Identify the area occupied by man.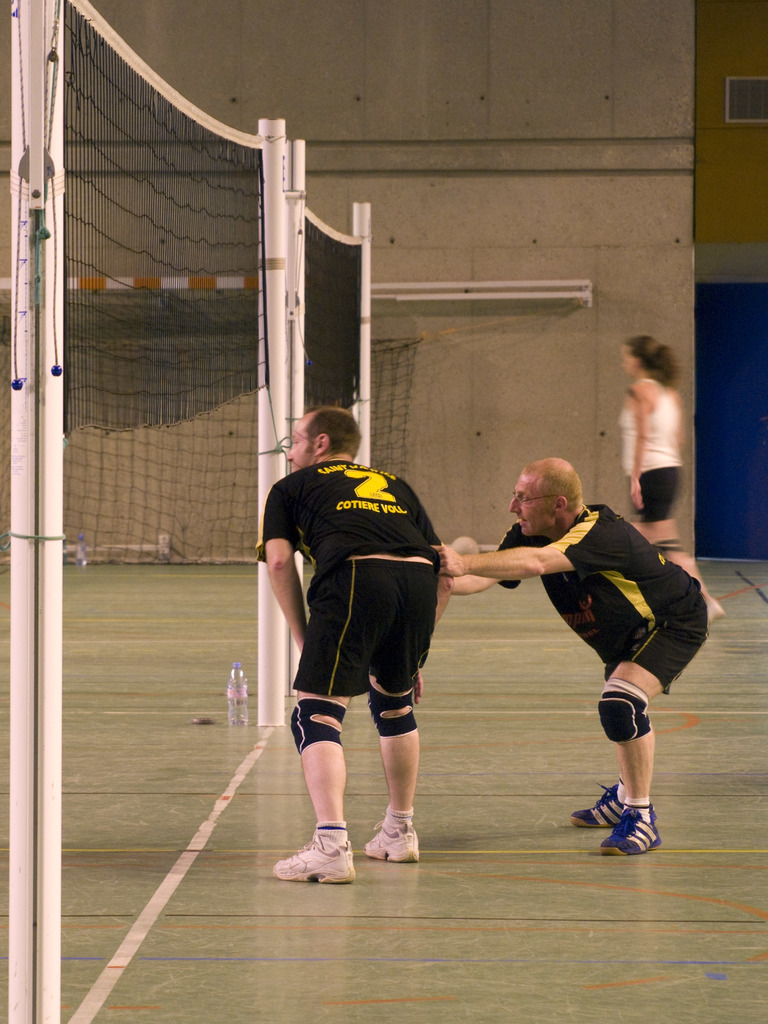
Area: 433/445/719/852.
